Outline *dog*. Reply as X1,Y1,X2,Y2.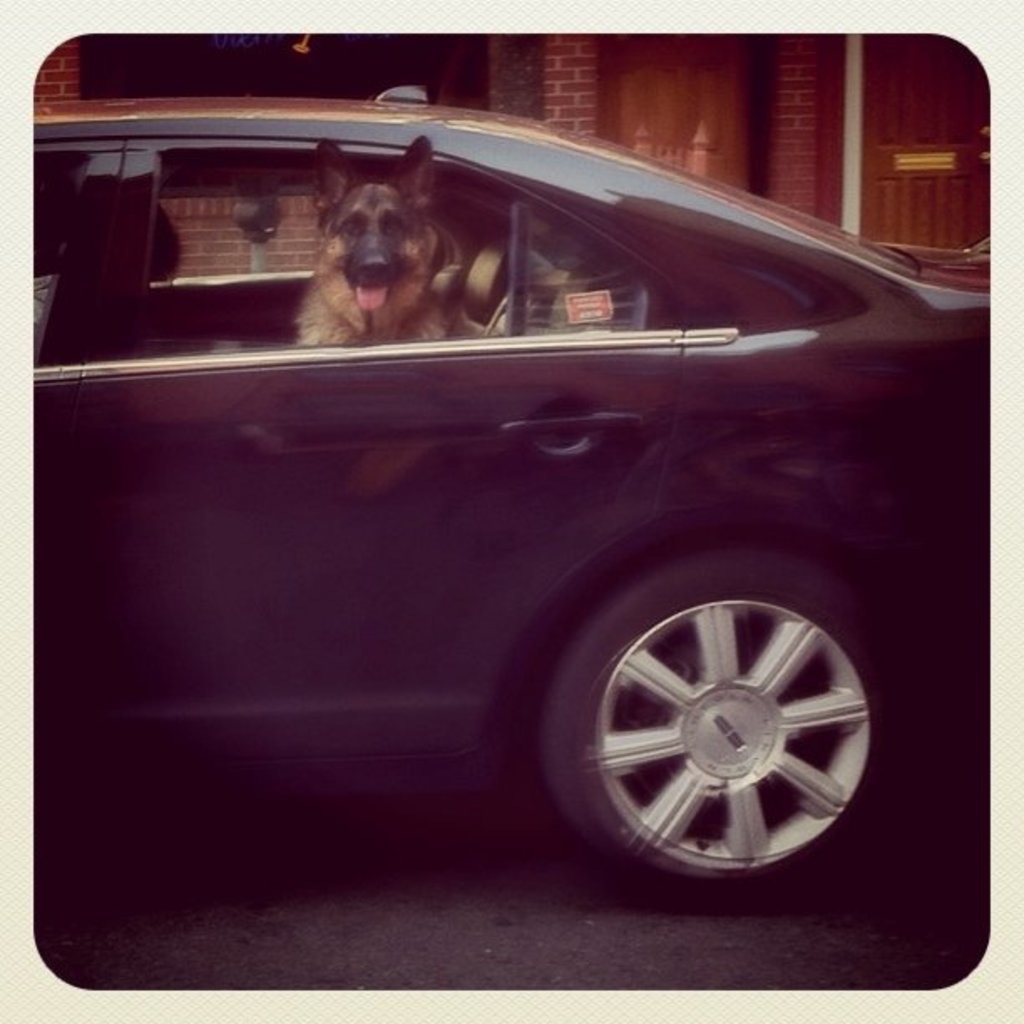
294,131,484,341.
